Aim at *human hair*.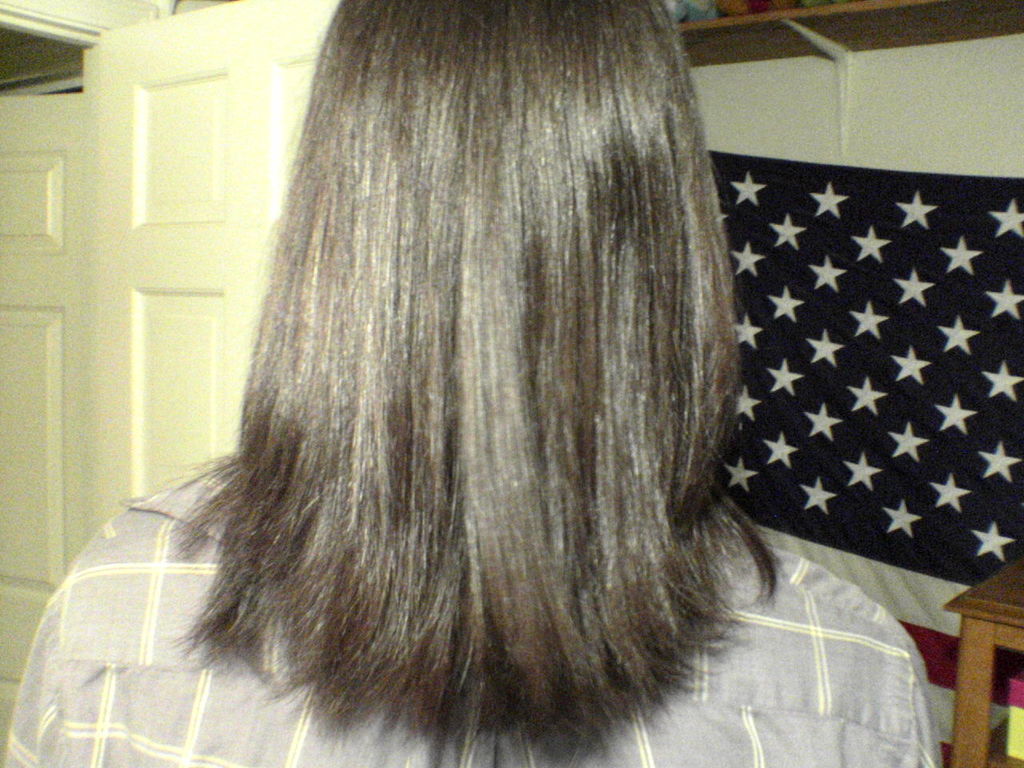
Aimed at rect(131, 1, 774, 732).
